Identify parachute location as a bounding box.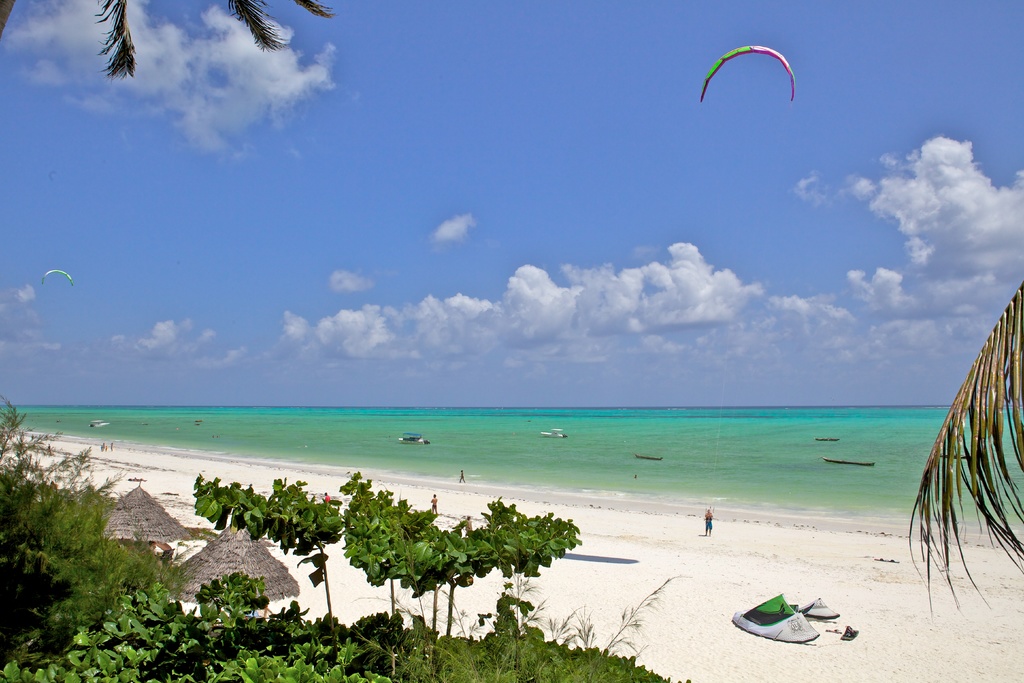
region(701, 43, 792, 103).
